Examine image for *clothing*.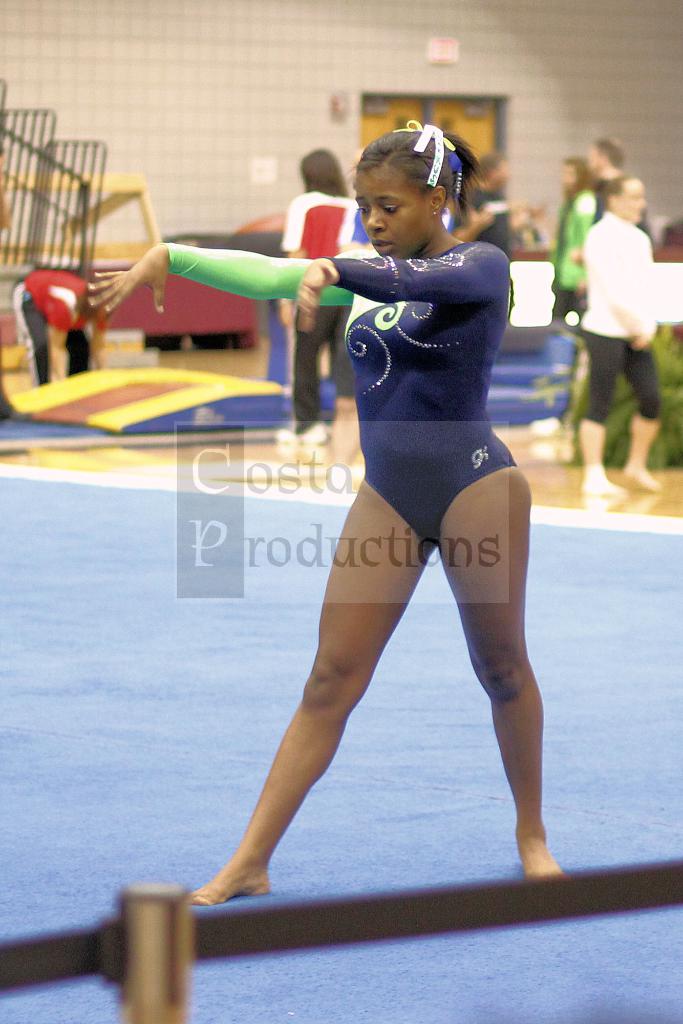
Examination result: 555, 216, 660, 447.
